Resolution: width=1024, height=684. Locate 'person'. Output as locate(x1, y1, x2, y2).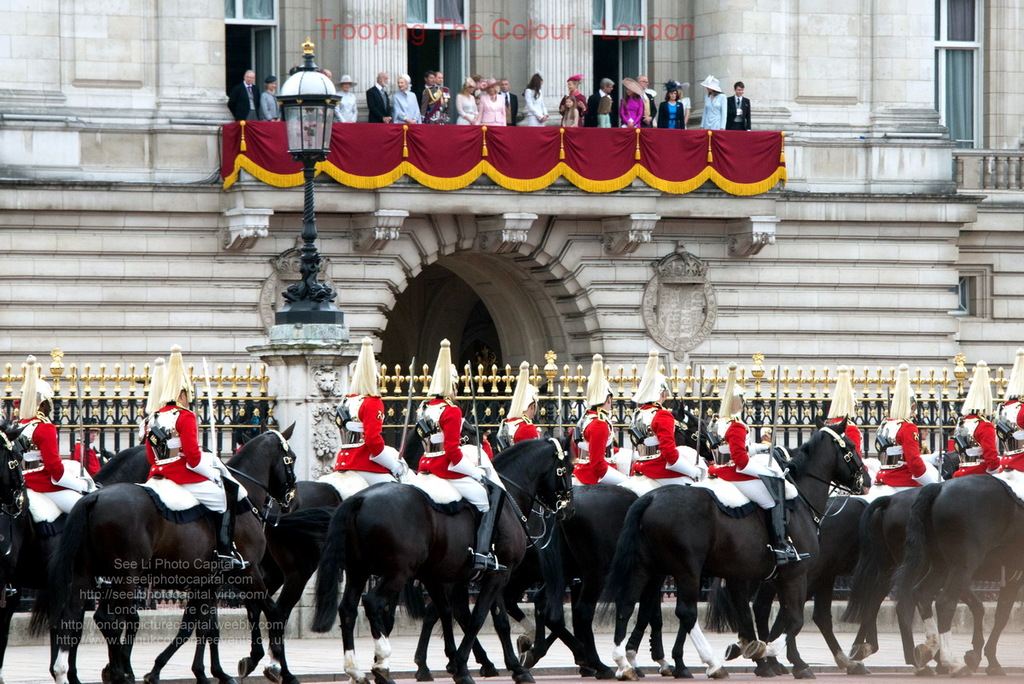
locate(566, 385, 636, 487).
